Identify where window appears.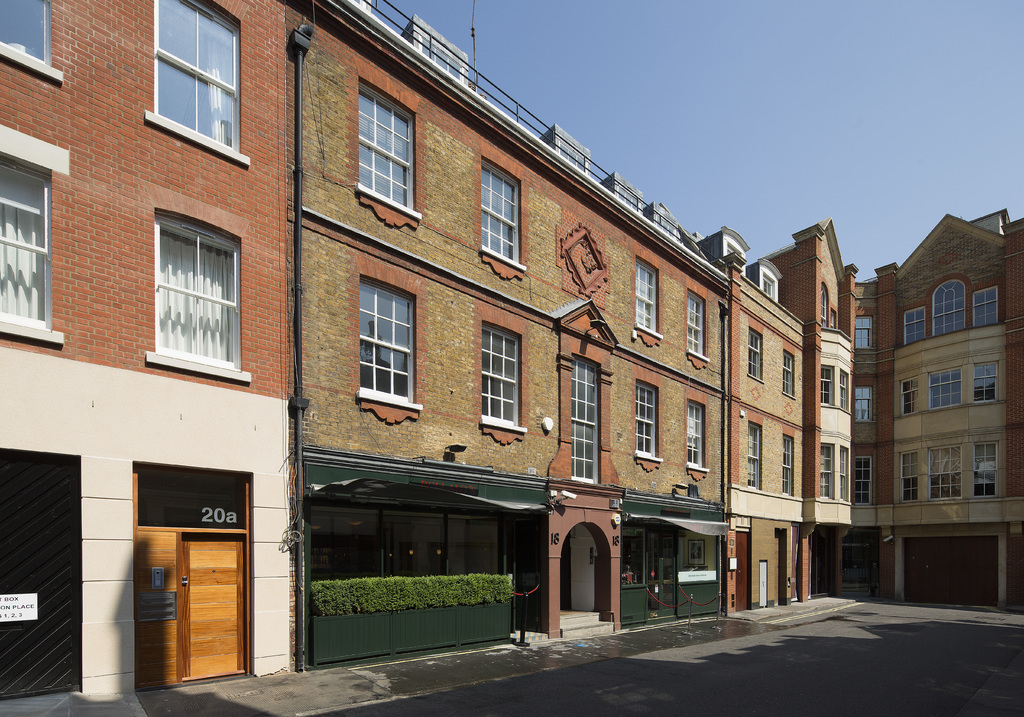
Appears at bbox(478, 157, 527, 273).
